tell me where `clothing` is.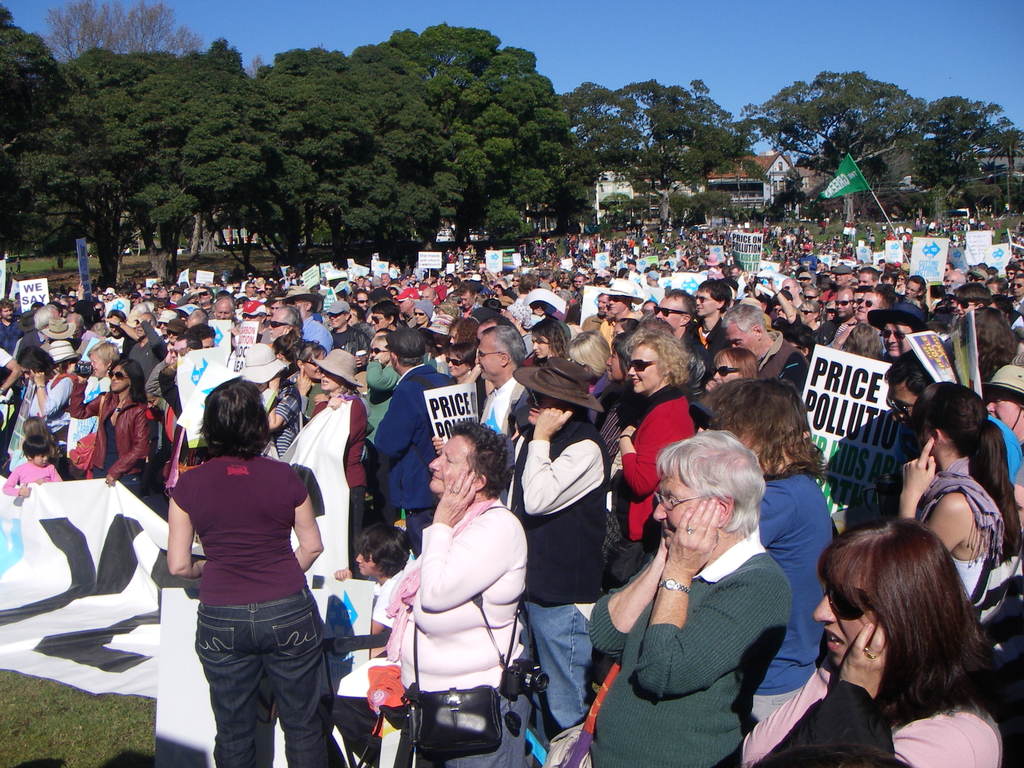
`clothing` is at l=367, t=365, r=460, b=552.
